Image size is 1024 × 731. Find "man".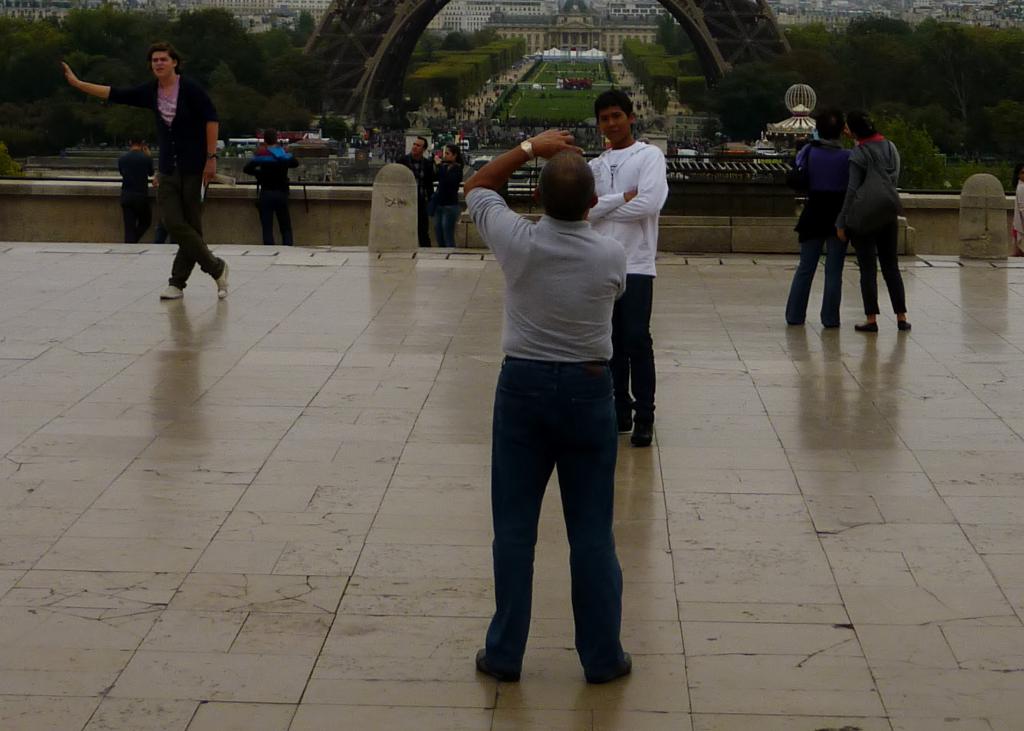
<bbox>60, 43, 227, 300</bbox>.
